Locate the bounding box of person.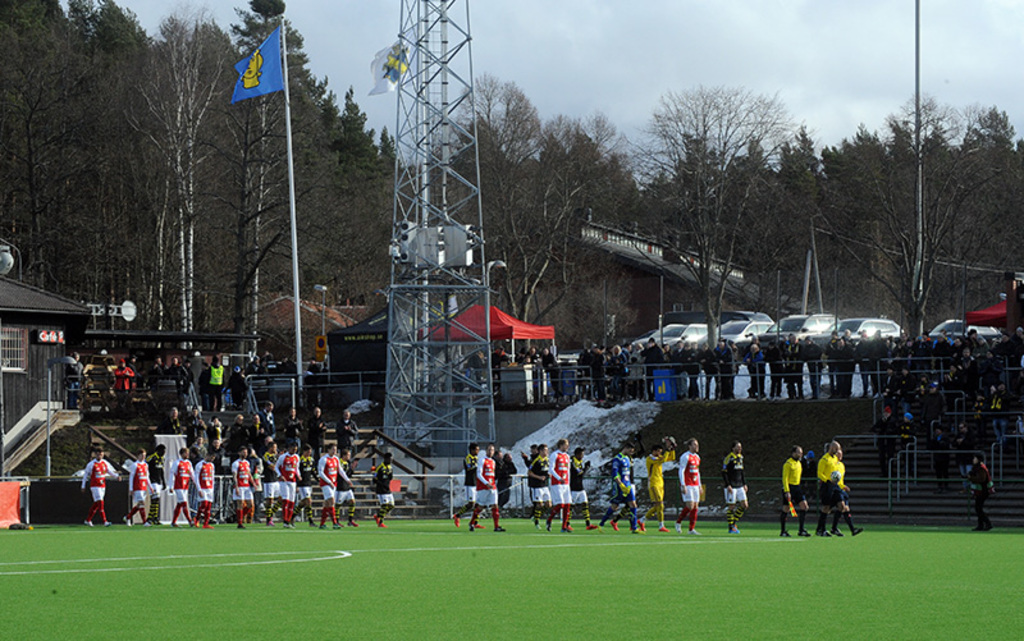
Bounding box: [x1=719, y1=439, x2=748, y2=536].
